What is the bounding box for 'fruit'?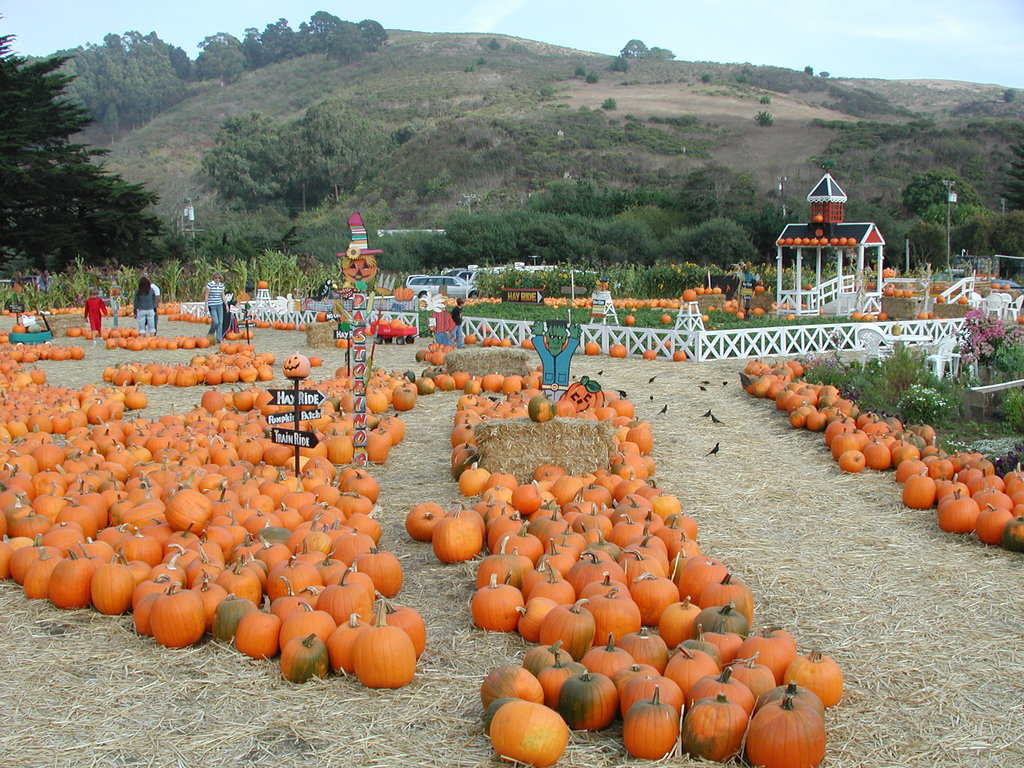
[x1=700, y1=315, x2=709, y2=321].
